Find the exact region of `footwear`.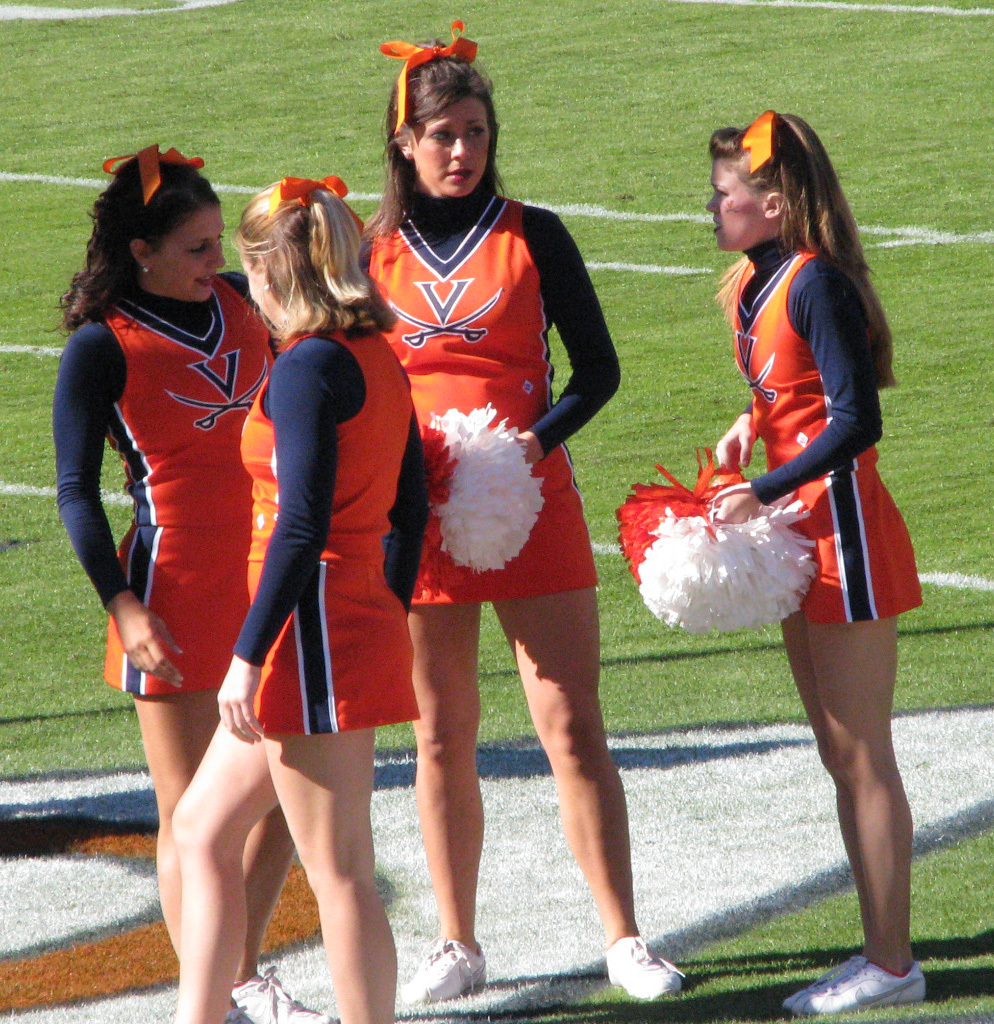
Exact region: region(226, 962, 356, 1023).
